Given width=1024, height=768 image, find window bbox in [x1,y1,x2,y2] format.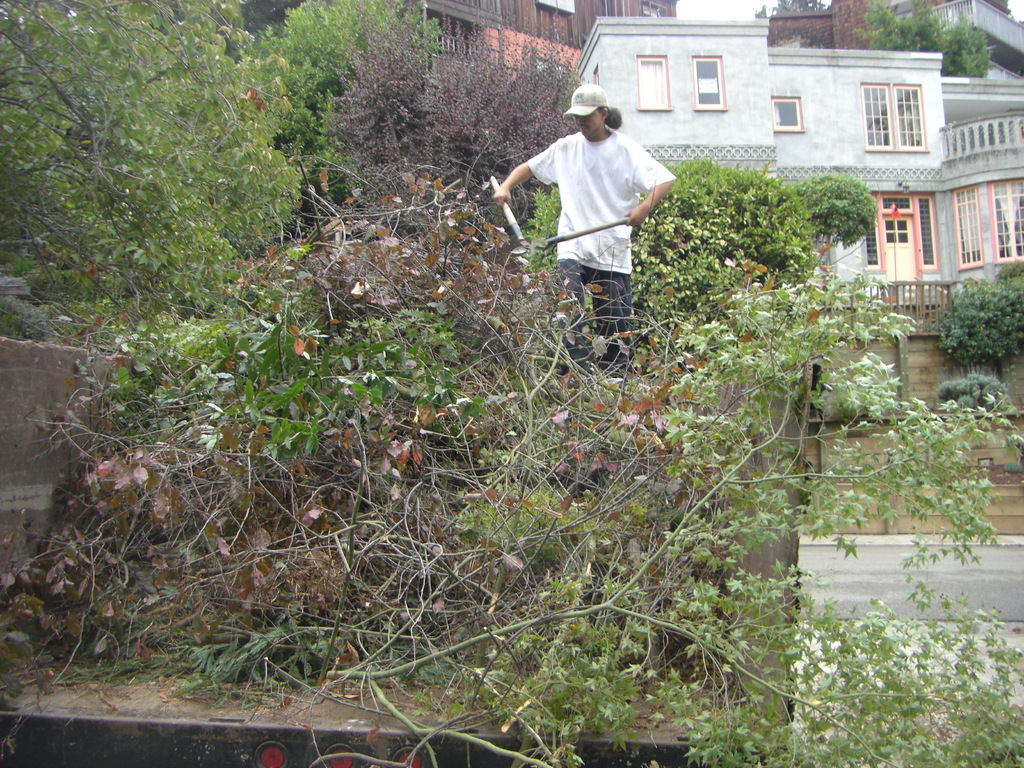
[694,55,725,112].
